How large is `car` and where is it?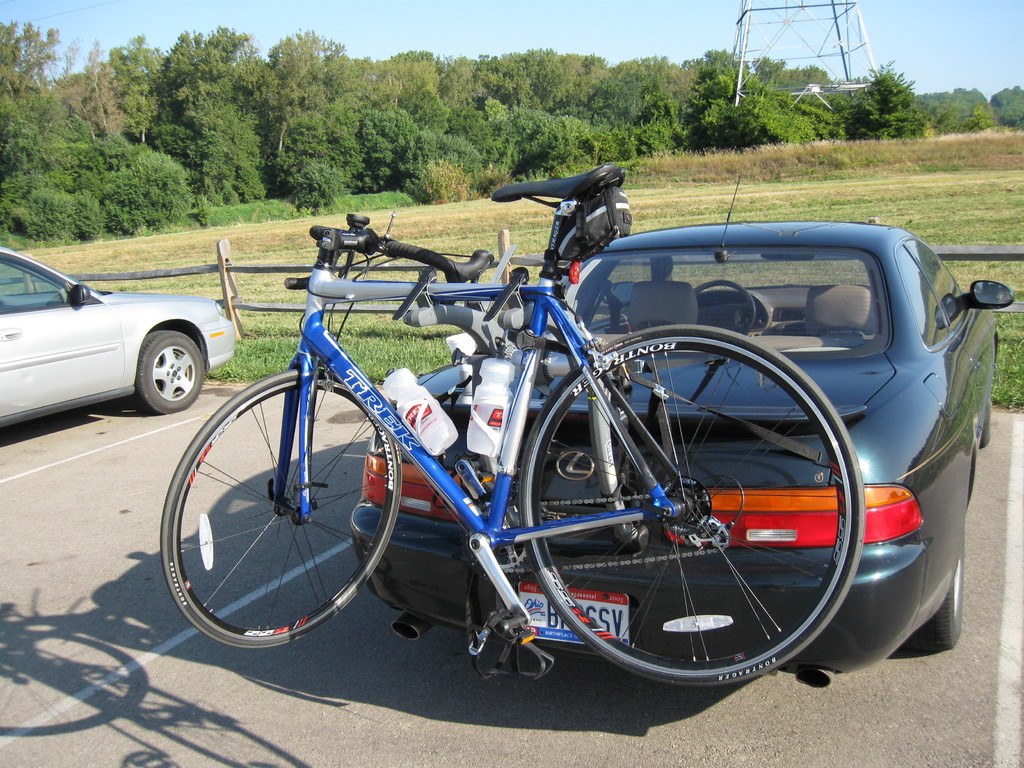
Bounding box: bbox=[0, 243, 234, 428].
